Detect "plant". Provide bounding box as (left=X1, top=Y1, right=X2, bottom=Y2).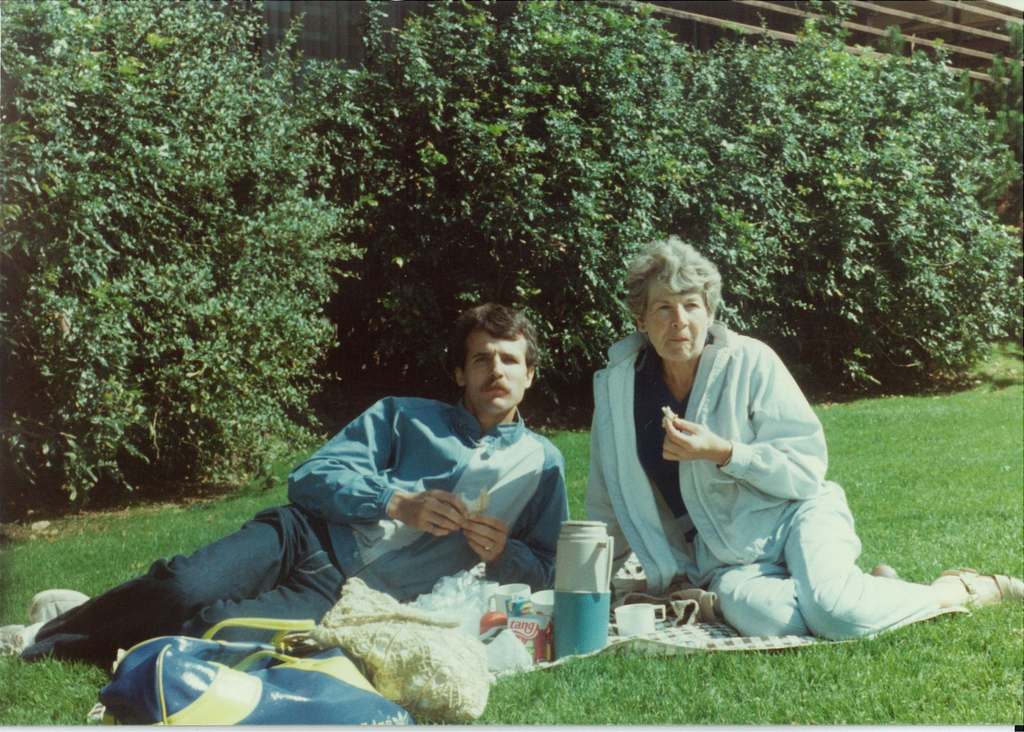
(left=0, top=1, right=387, bottom=530).
